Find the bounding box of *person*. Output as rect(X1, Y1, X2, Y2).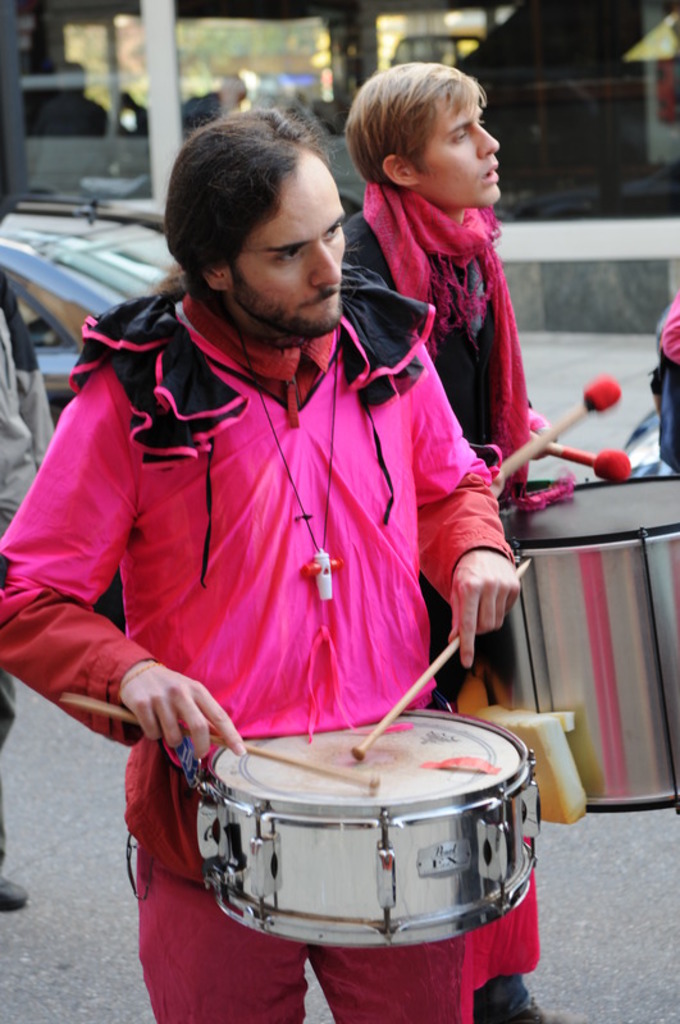
rect(347, 59, 558, 1023).
